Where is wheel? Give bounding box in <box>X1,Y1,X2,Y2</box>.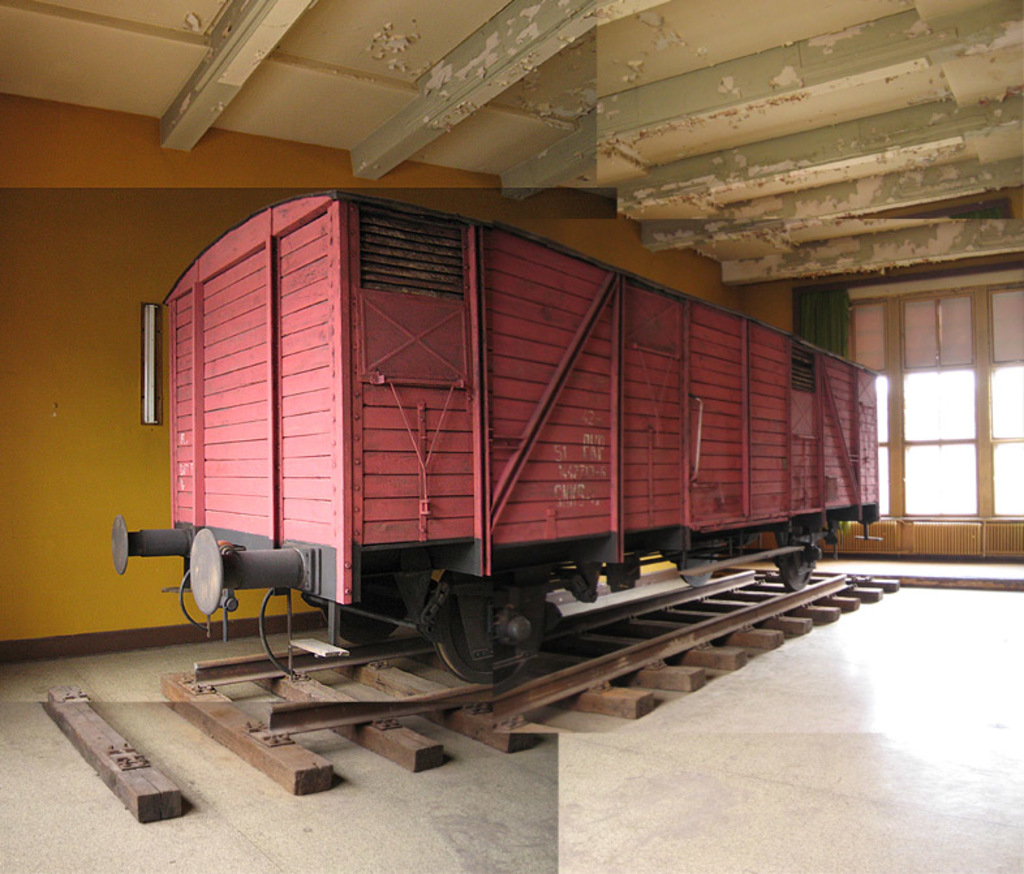
<box>779,560,822,590</box>.
